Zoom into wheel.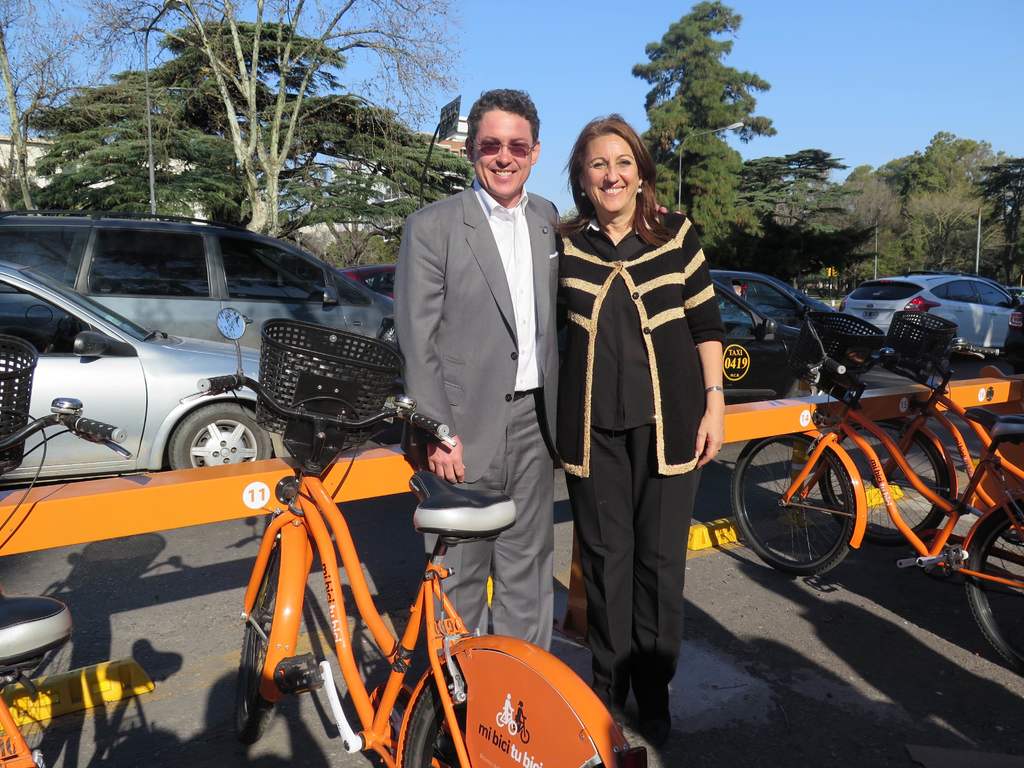
Zoom target: <box>166,399,273,477</box>.
